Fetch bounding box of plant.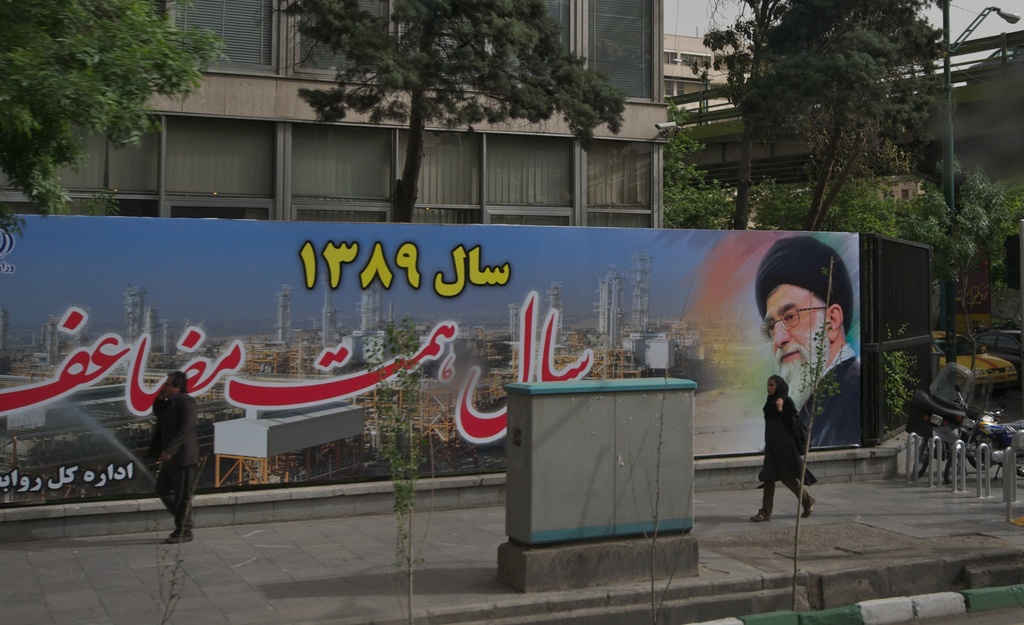
Bbox: [x1=877, y1=328, x2=917, y2=422].
